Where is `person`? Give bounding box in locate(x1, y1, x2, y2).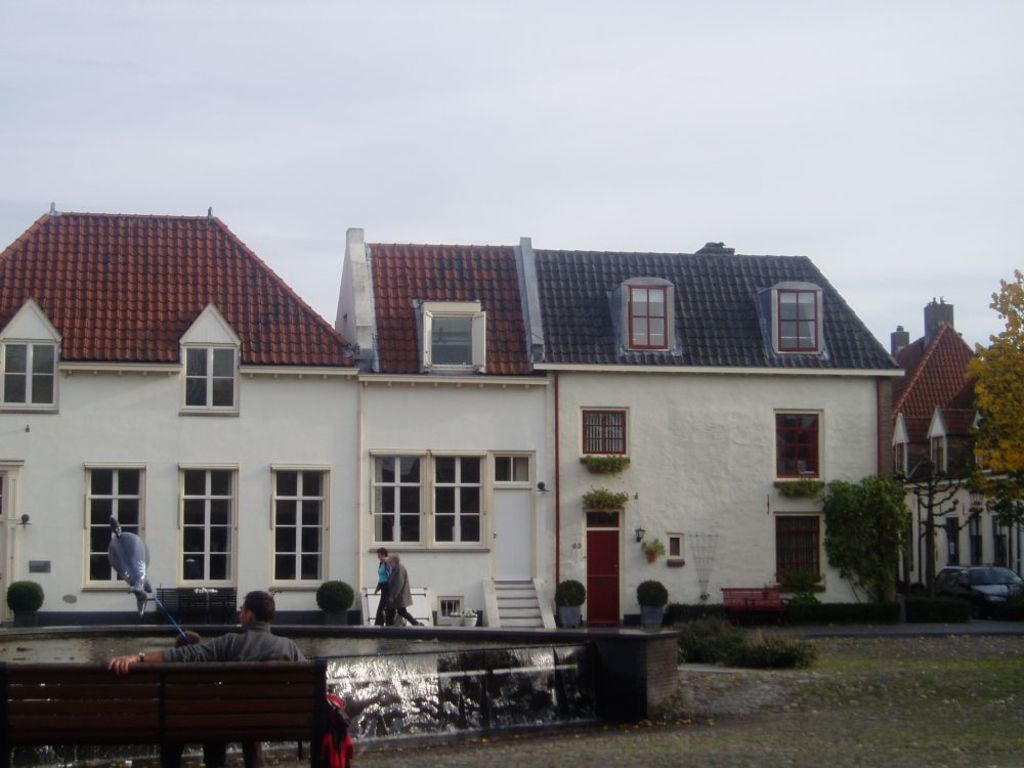
locate(384, 555, 420, 623).
